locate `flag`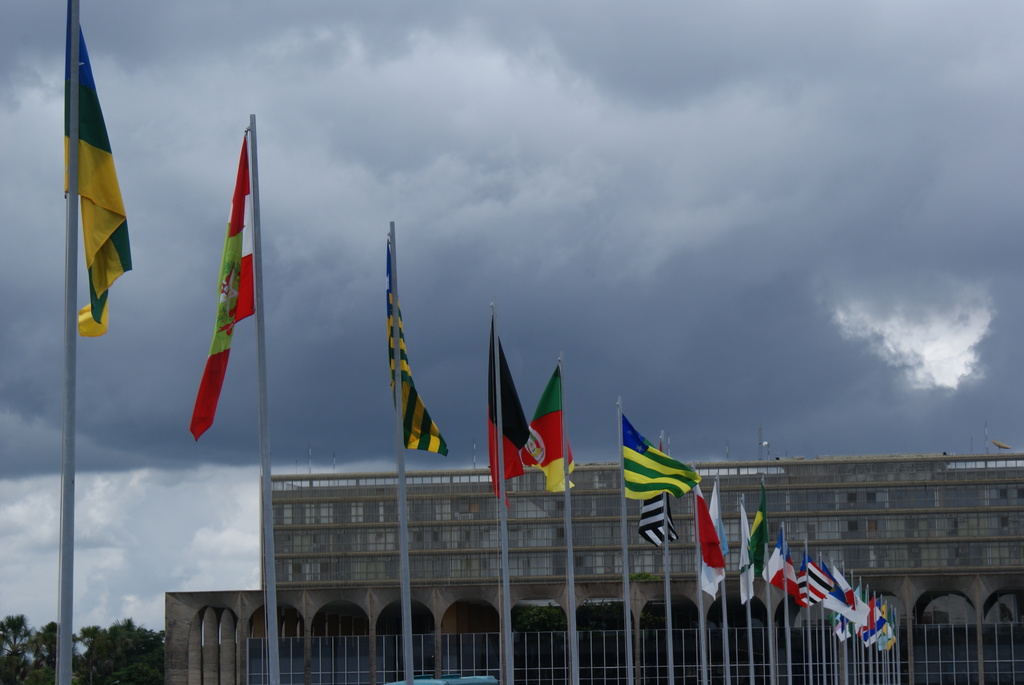
(747, 518, 768, 565)
